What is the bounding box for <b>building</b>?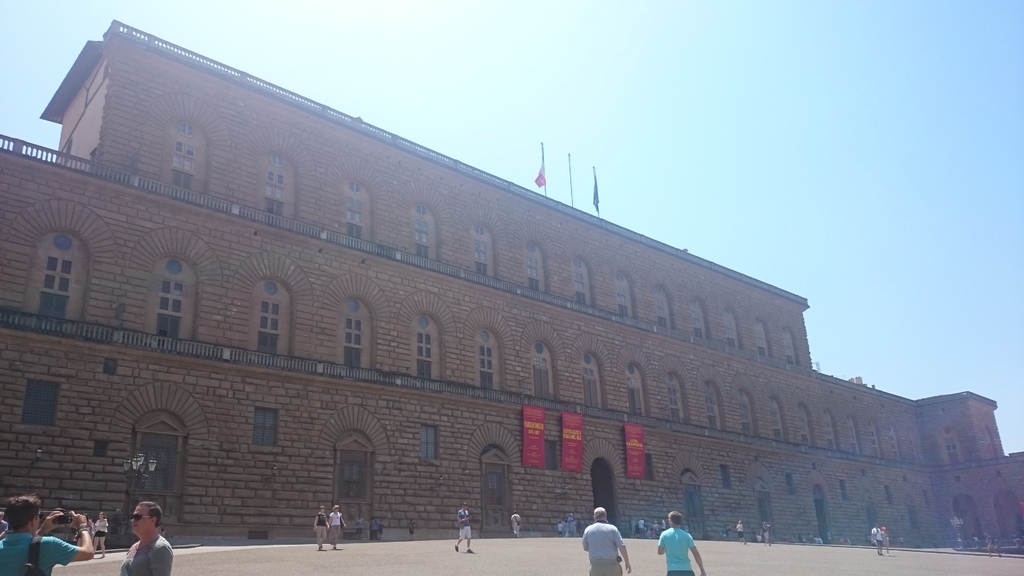
<bbox>0, 17, 1023, 555</bbox>.
